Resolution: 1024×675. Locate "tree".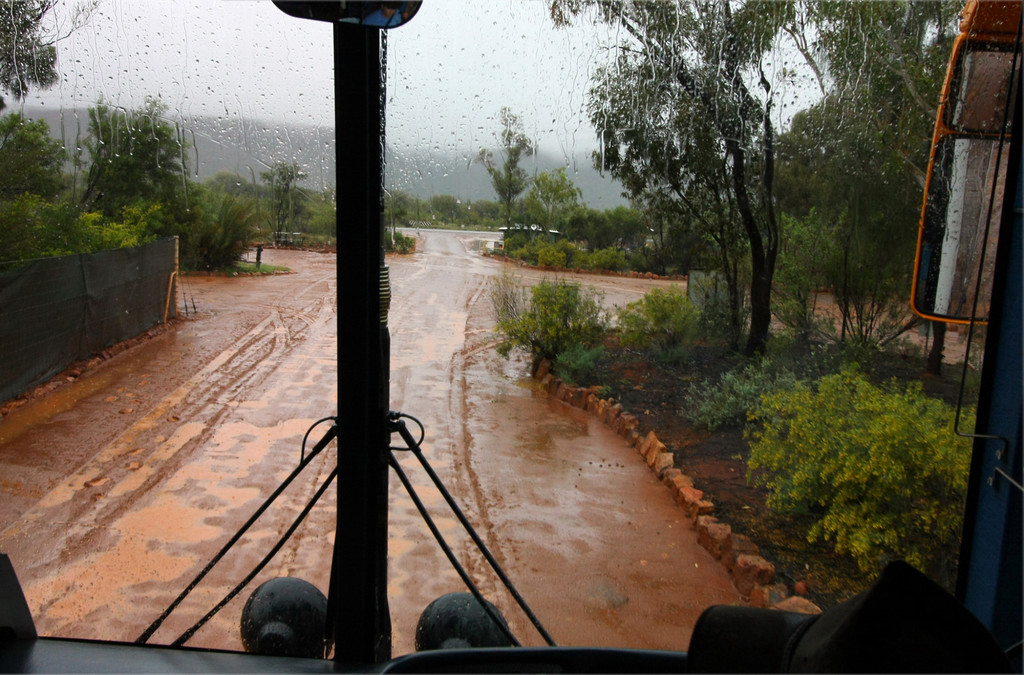
left=0, top=104, right=74, bottom=197.
